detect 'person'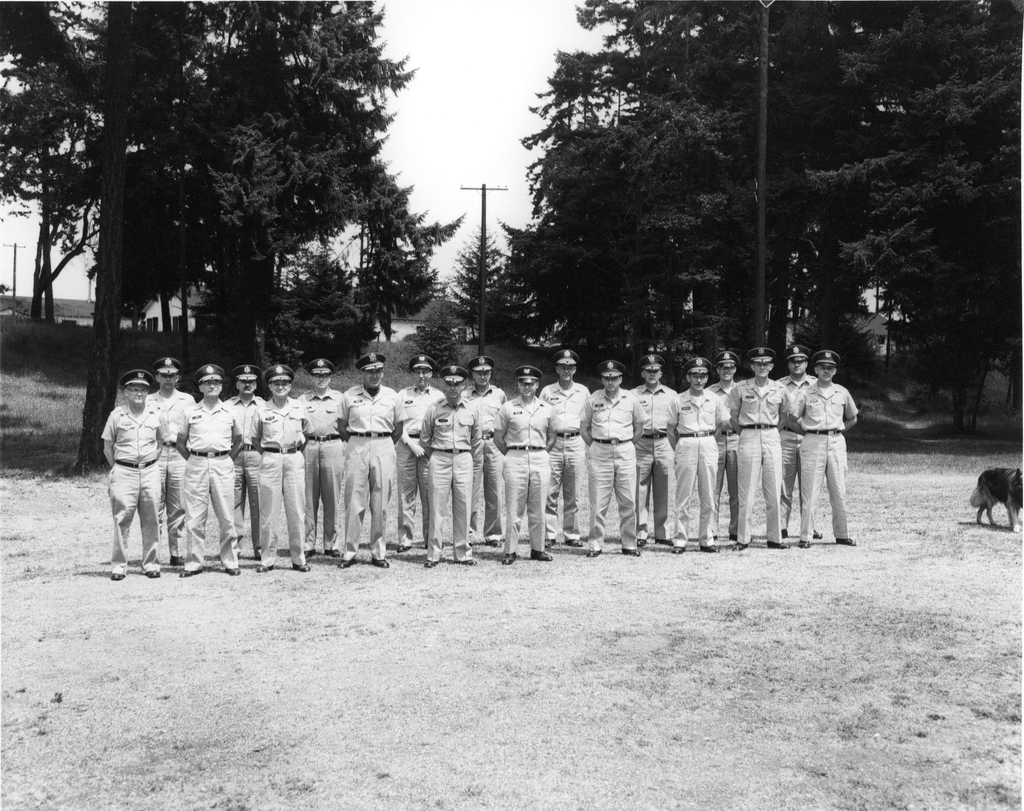
575:360:650:550
